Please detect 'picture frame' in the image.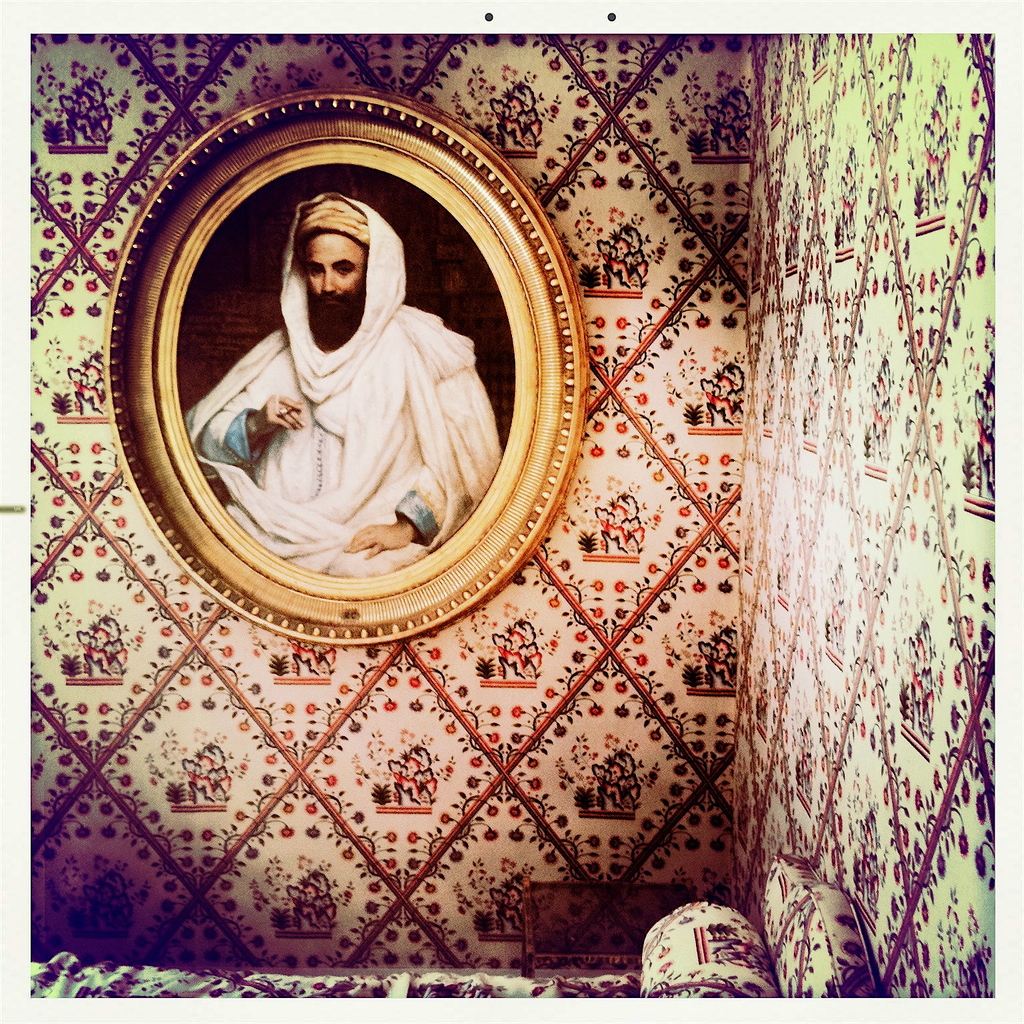
99/77/591/649.
